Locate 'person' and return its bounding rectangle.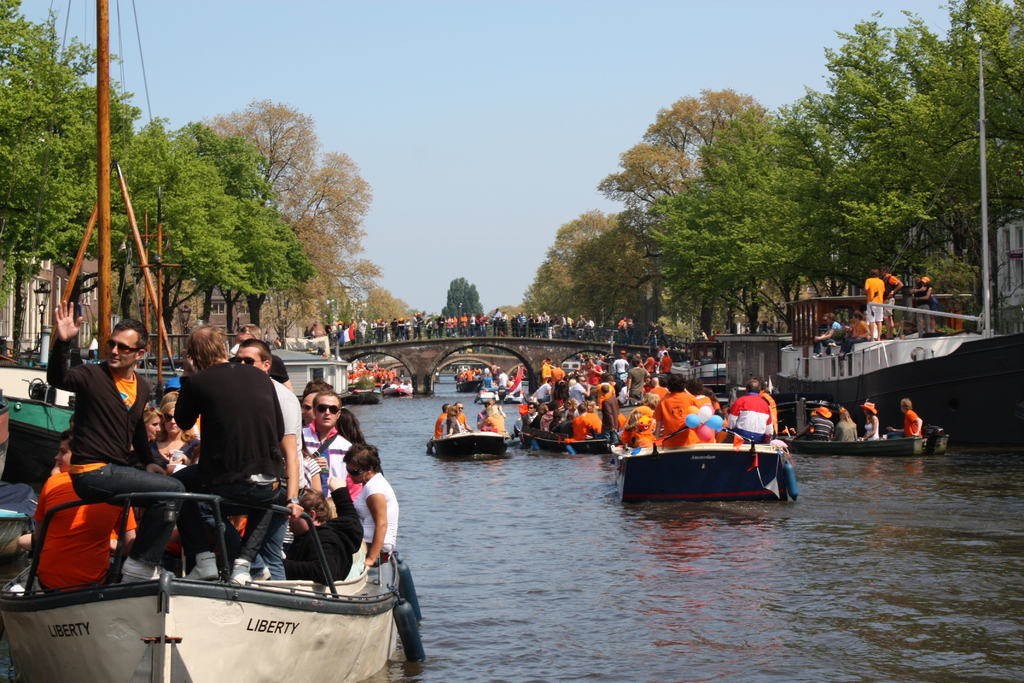
{"x1": 618, "y1": 402, "x2": 662, "y2": 450}.
